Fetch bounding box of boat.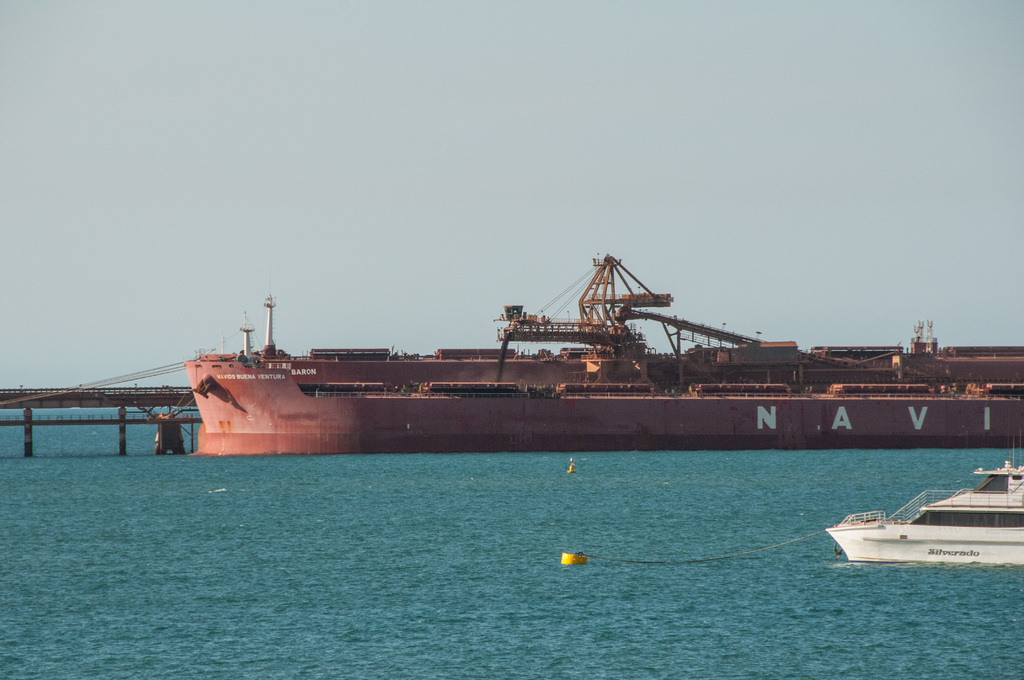
Bbox: box=[826, 440, 1023, 560].
